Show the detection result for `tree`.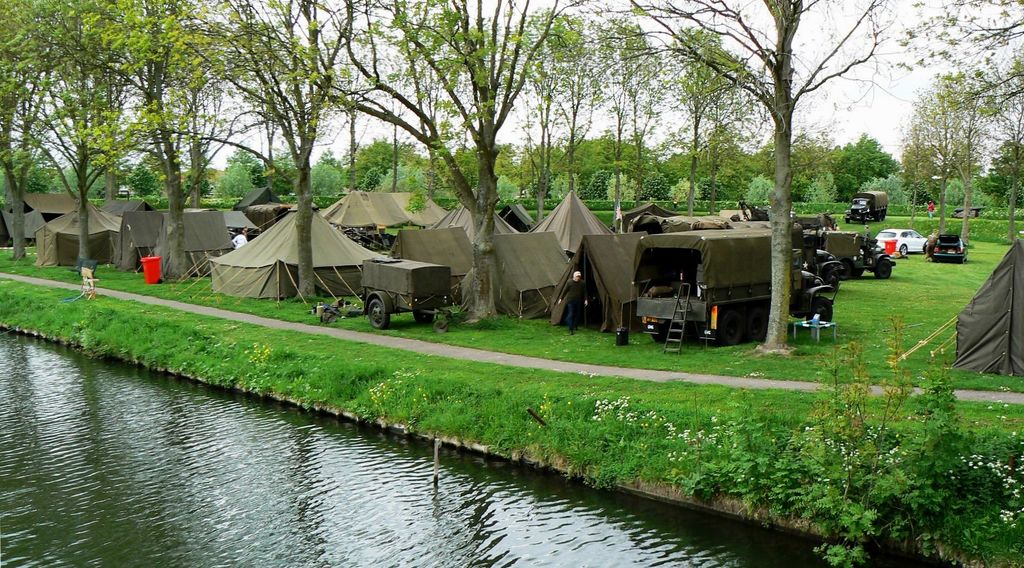
(461, 131, 534, 205).
